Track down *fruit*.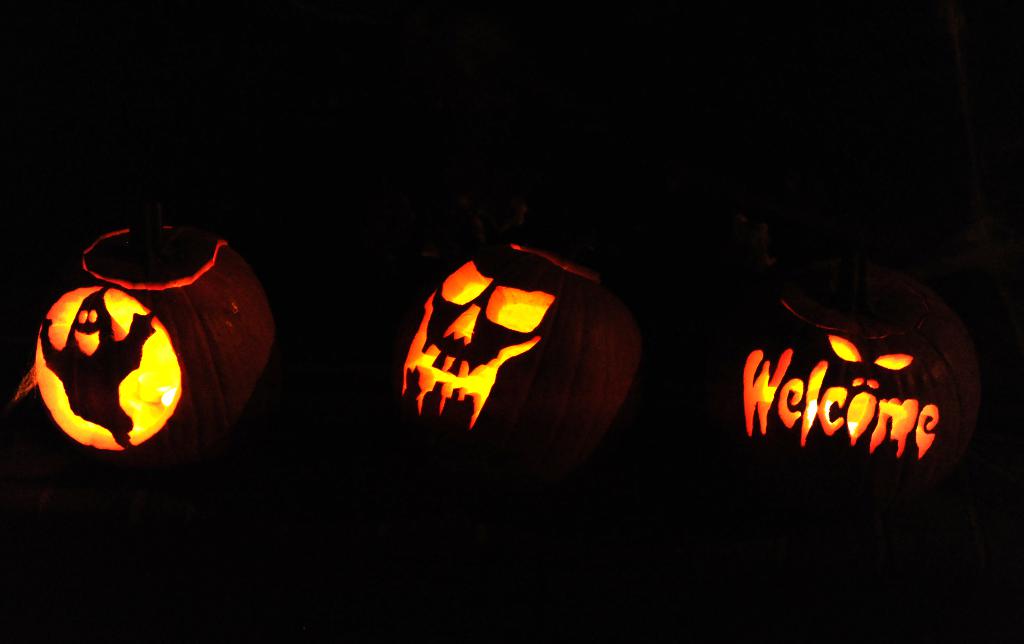
Tracked to region(400, 235, 646, 484).
